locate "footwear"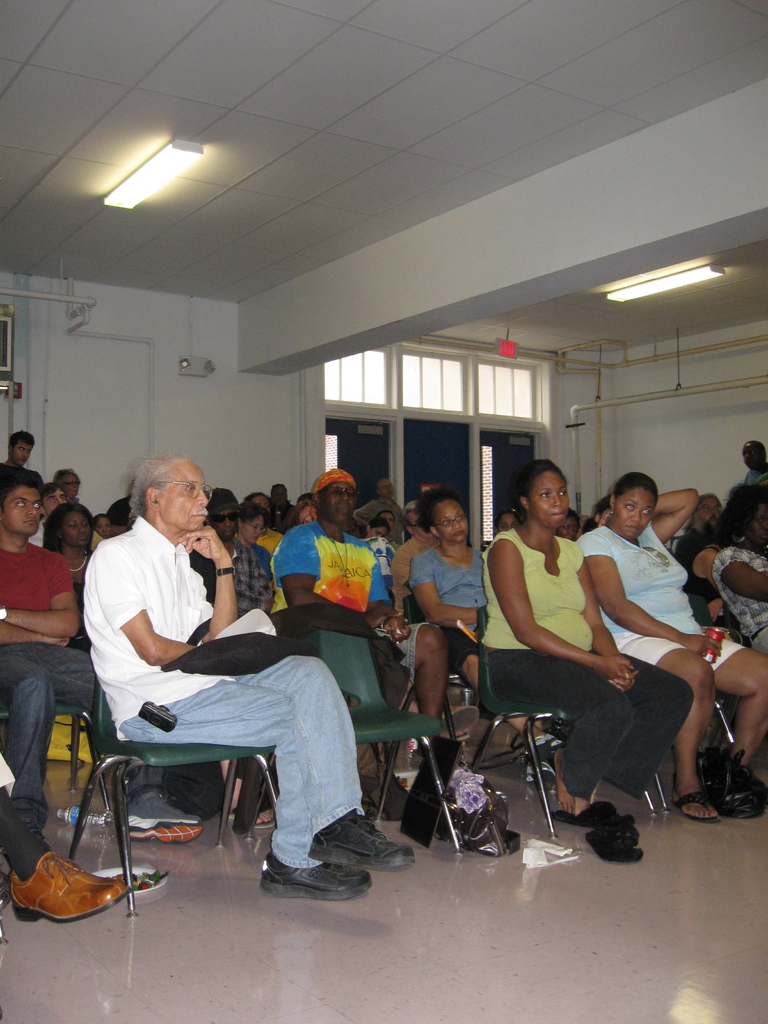
(444, 707, 479, 733)
